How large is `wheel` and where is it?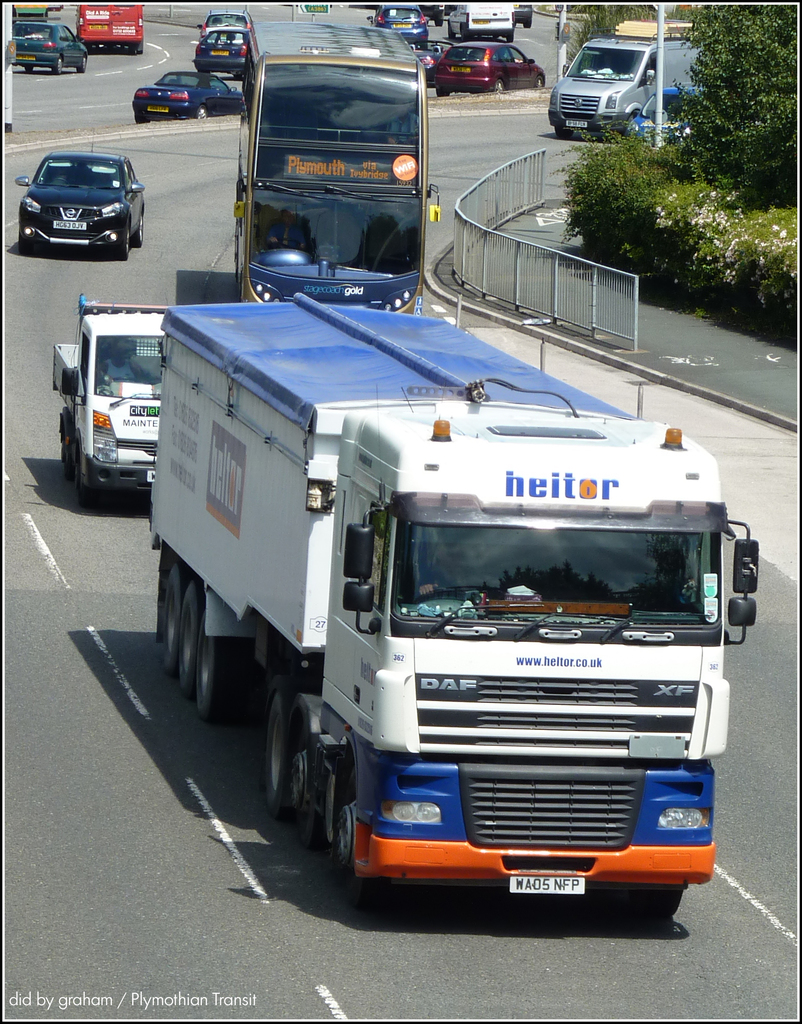
Bounding box: l=51, t=175, r=70, b=184.
